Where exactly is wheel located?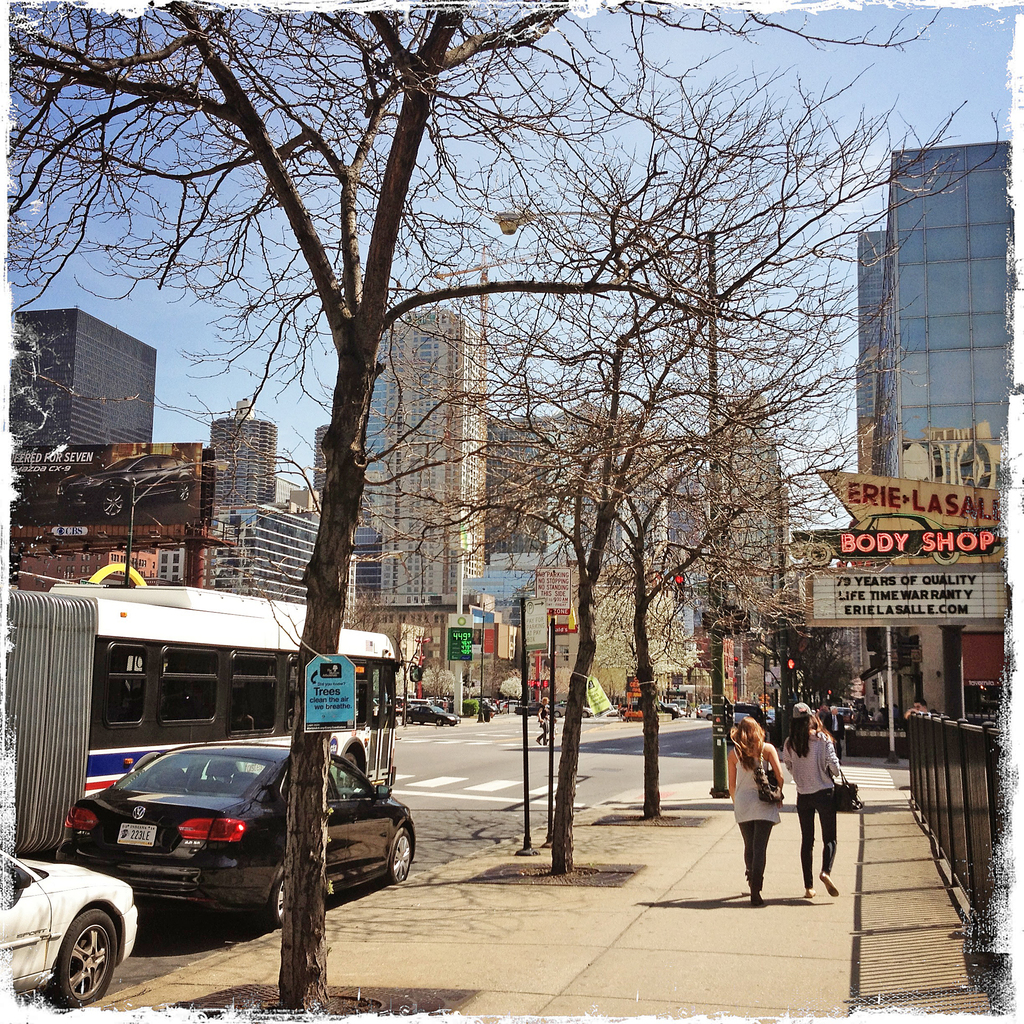
Its bounding box is box(268, 872, 287, 927).
